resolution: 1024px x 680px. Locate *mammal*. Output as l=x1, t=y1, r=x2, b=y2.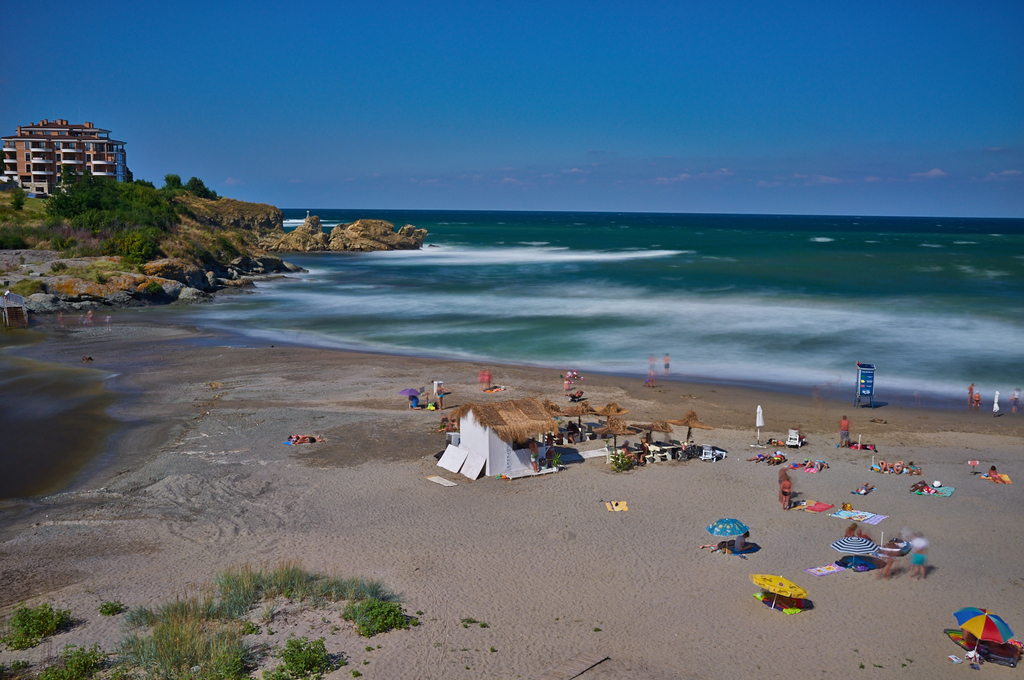
l=564, t=421, r=577, b=437.
